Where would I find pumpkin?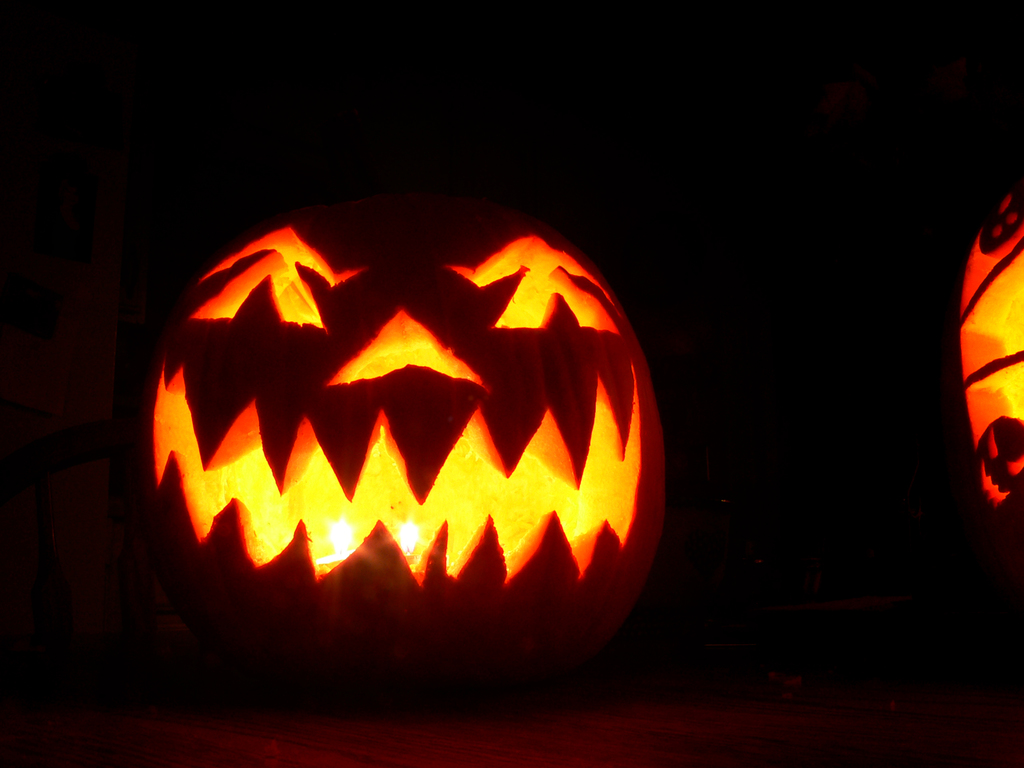
At box(110, 177, 648, 674).
